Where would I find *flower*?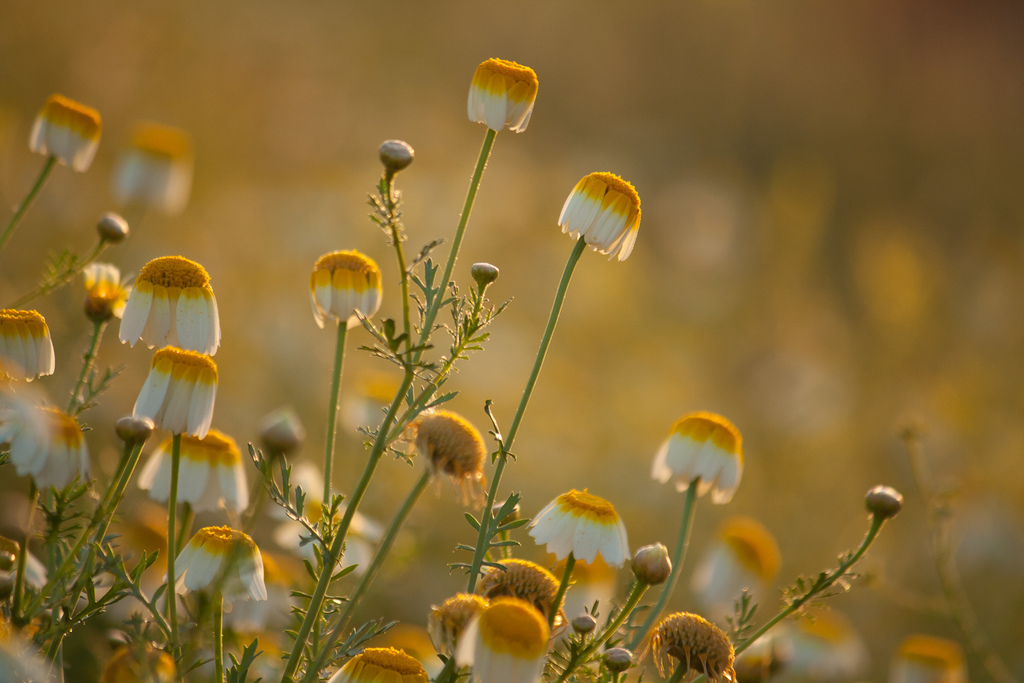
At l=428, t=595, r=495, b=677.
